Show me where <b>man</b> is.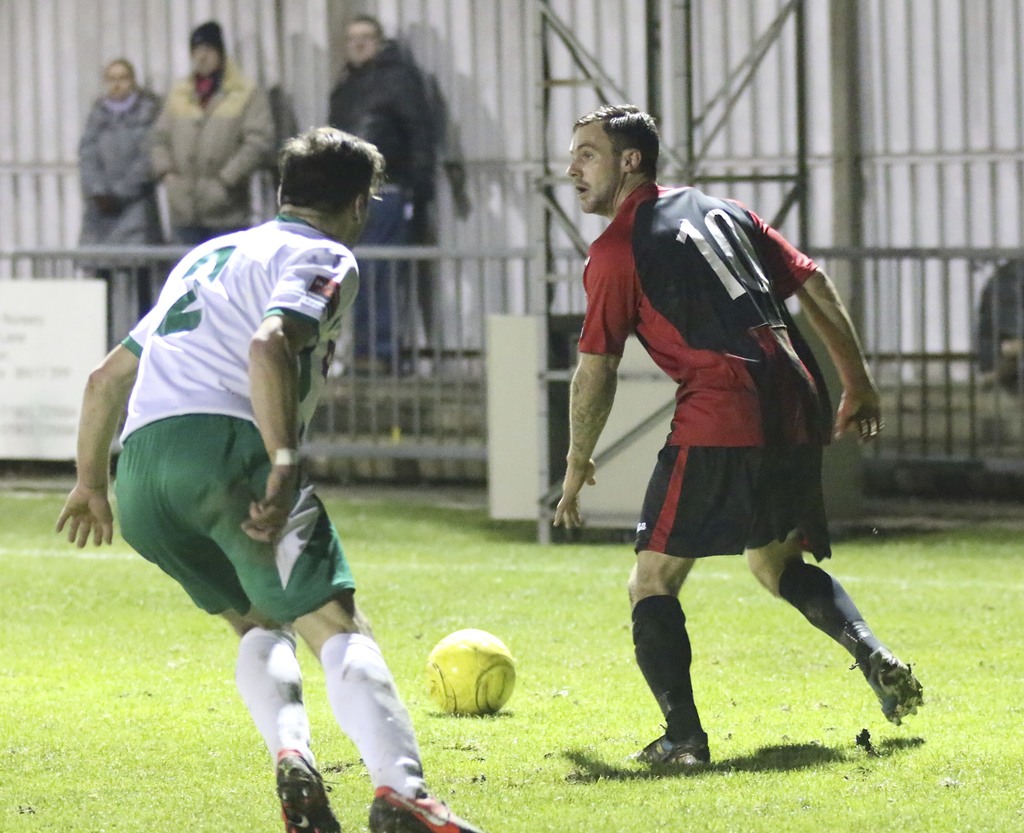
<b>man</b> is at bbox=[326, 16, 429, 372].
